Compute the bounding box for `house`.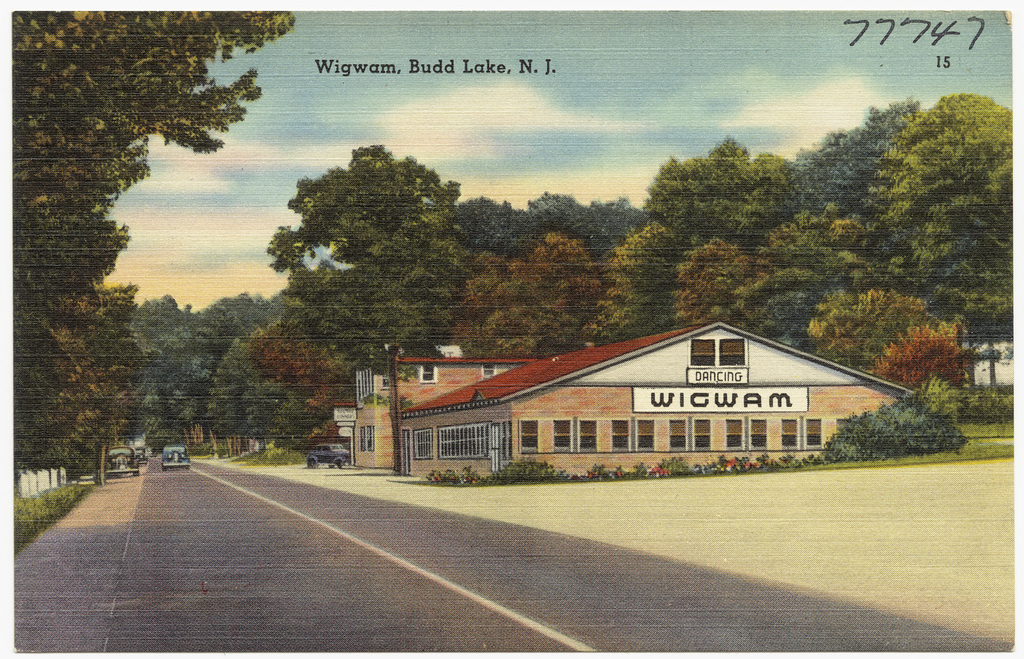
BBox(339, 358, 530, 479).
